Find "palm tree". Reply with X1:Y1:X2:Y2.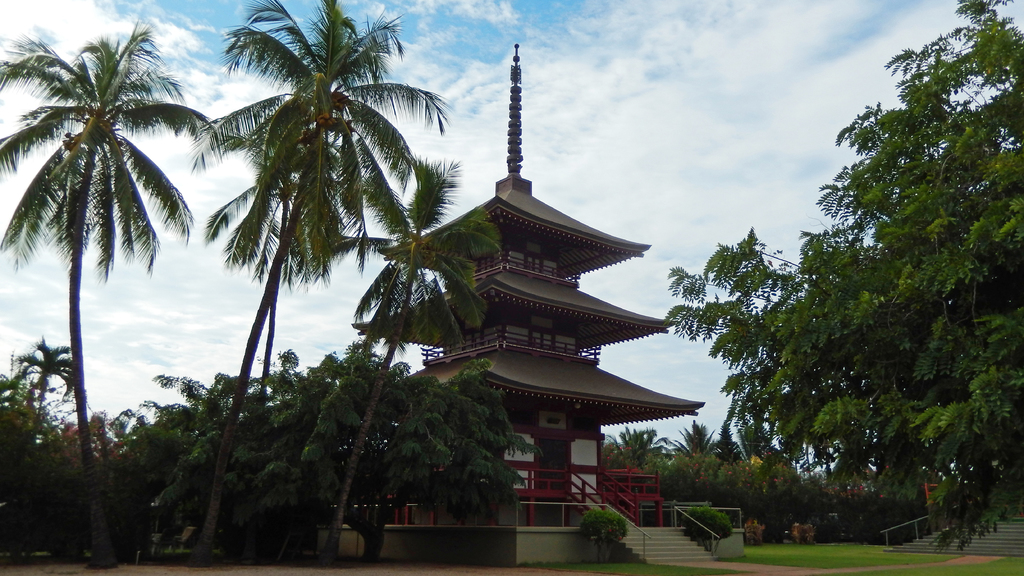
688:227:764:431.
